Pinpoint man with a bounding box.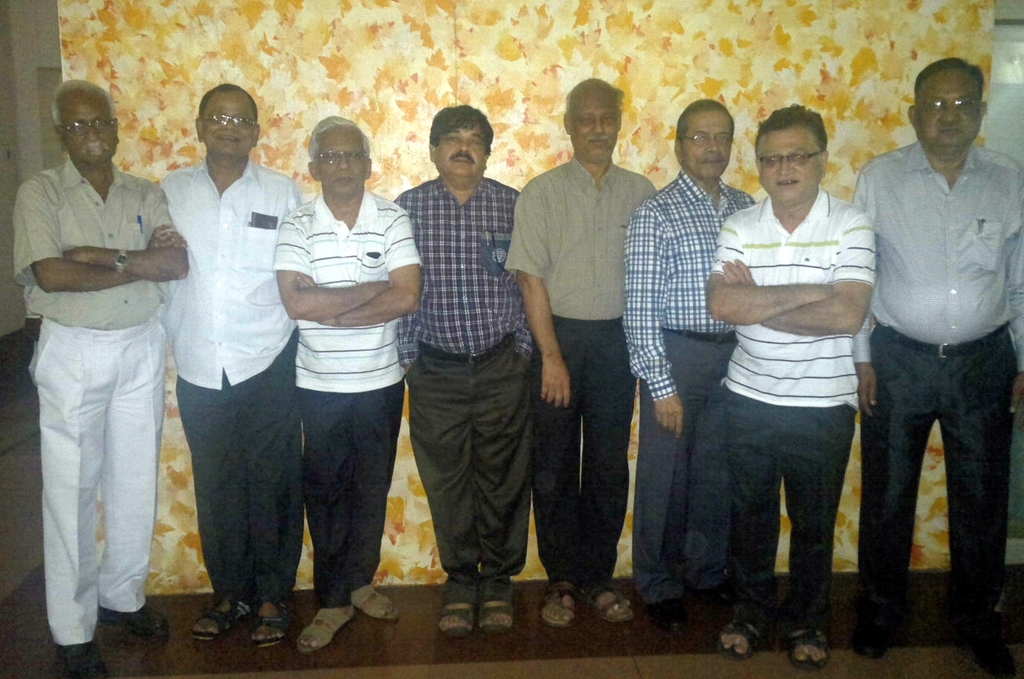
BBox(6, 77, 193, 677).
